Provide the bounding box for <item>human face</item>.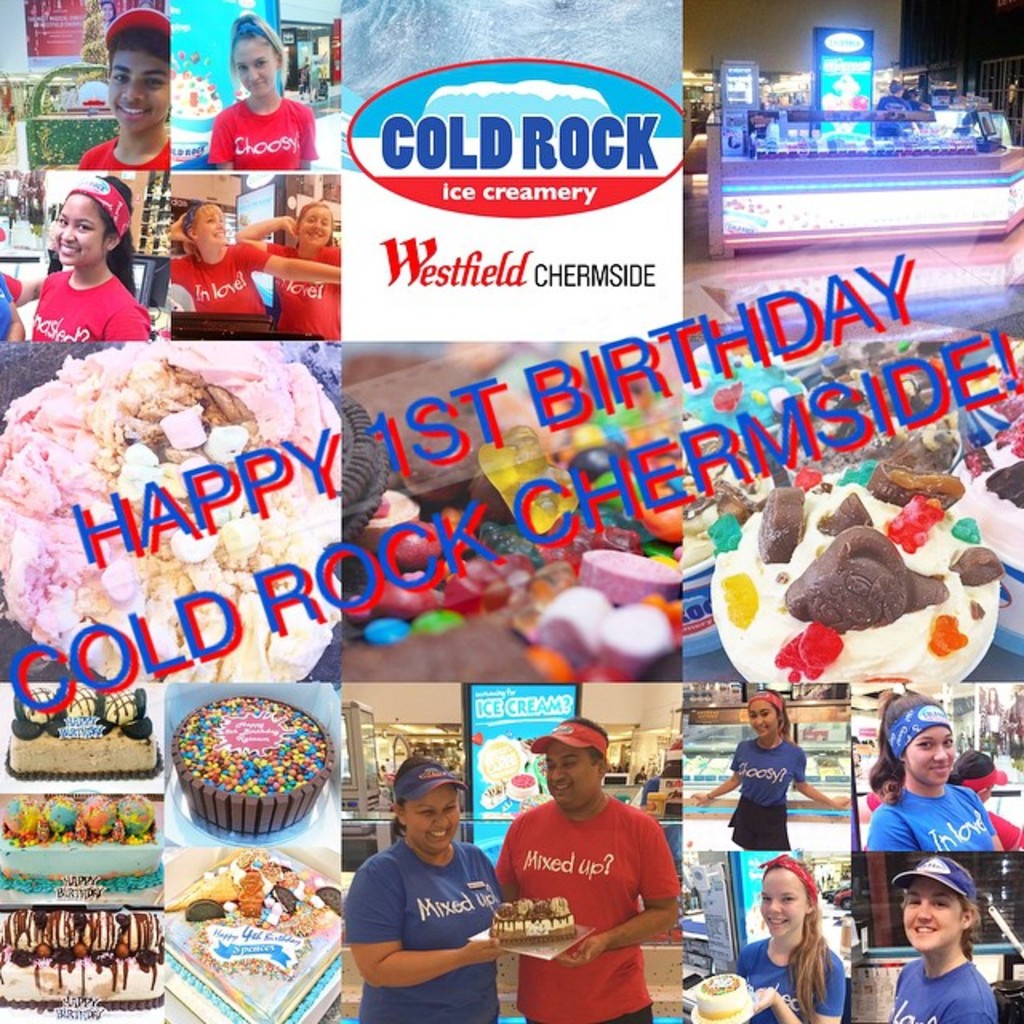
region(232, 40, 277, 99).
